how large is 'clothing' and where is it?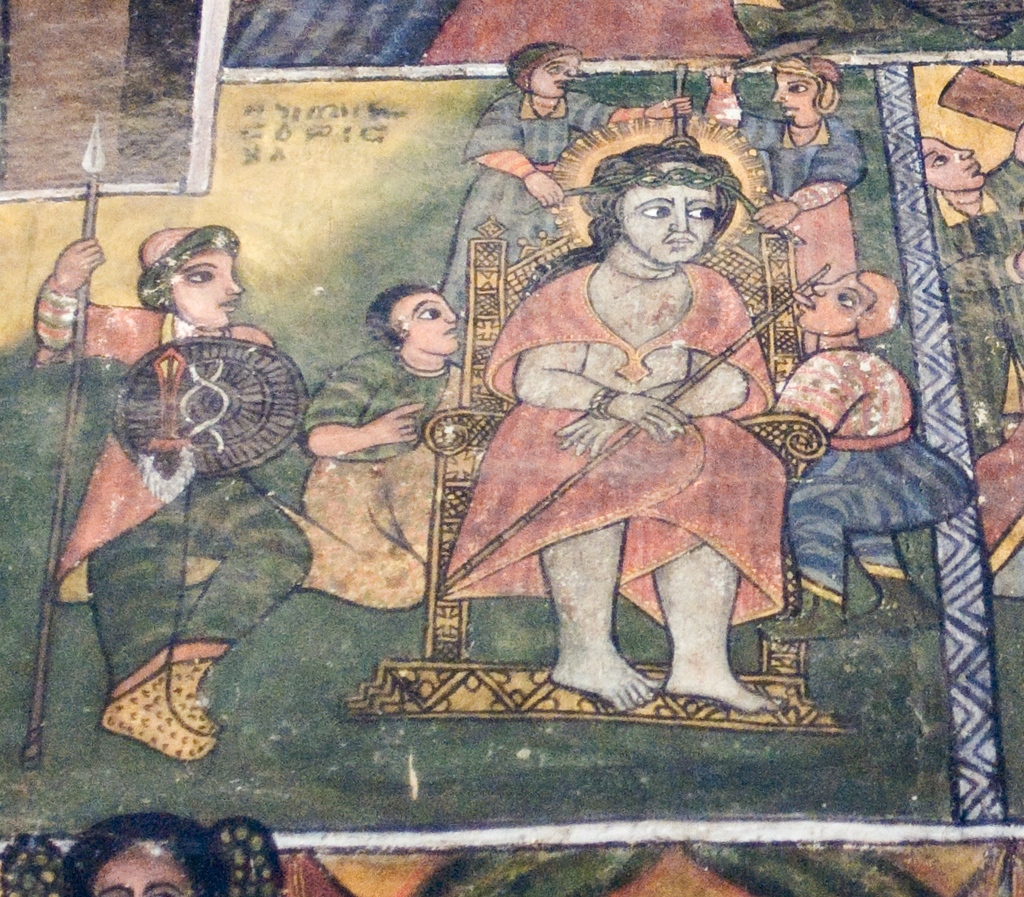
Bounding box: region(443, 263, 786, 631).
